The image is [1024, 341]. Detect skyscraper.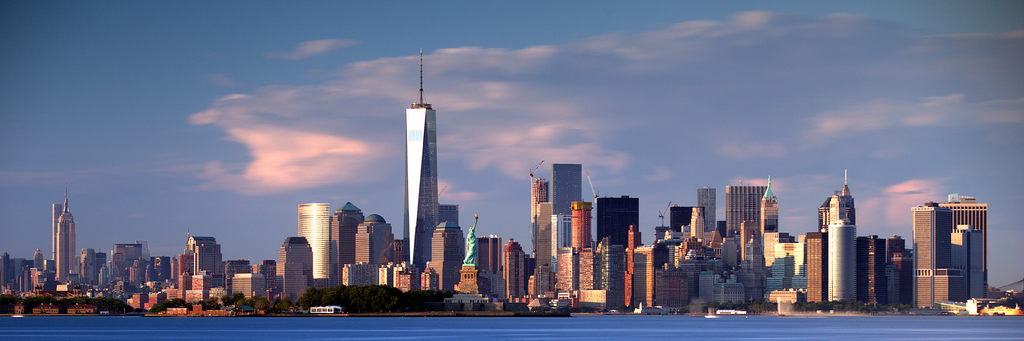
Detection: (x1=551, y1=164, x2=581, y2=214).
